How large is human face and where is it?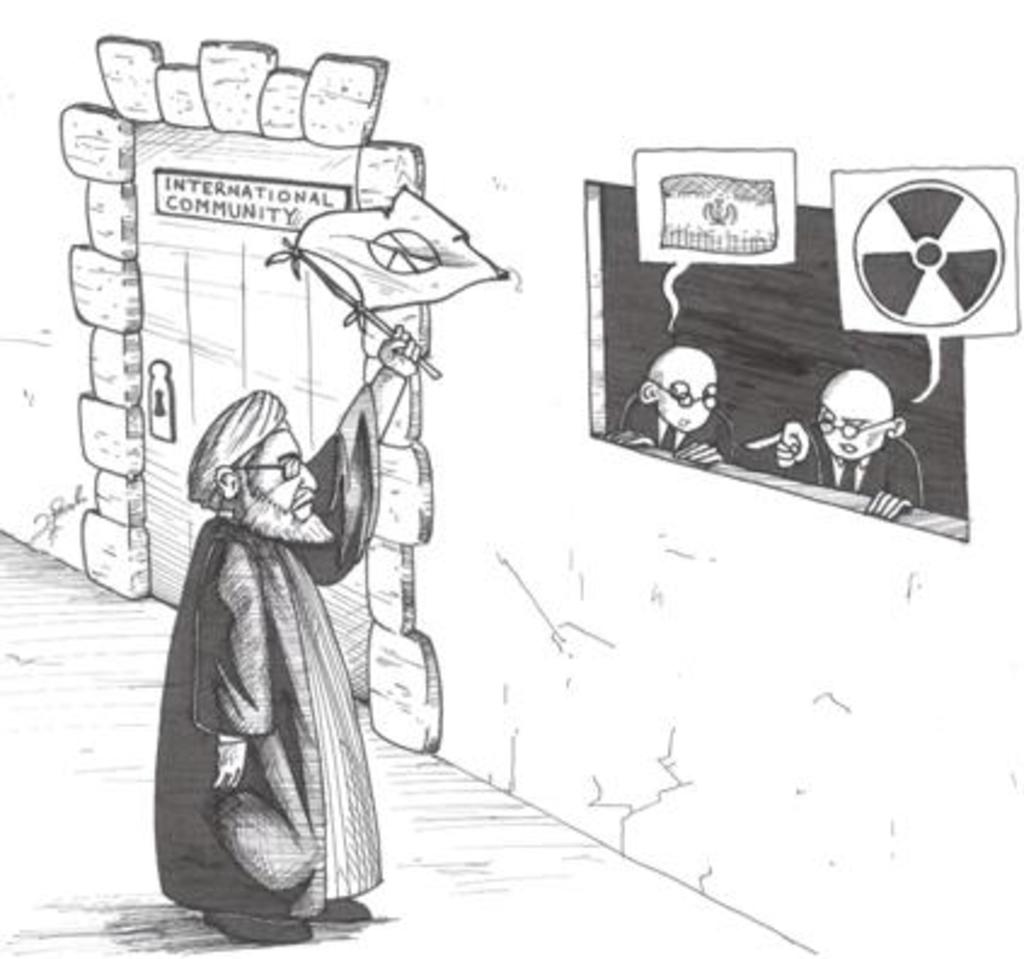
Bounding box: rect(654, 375, 714, 436).
